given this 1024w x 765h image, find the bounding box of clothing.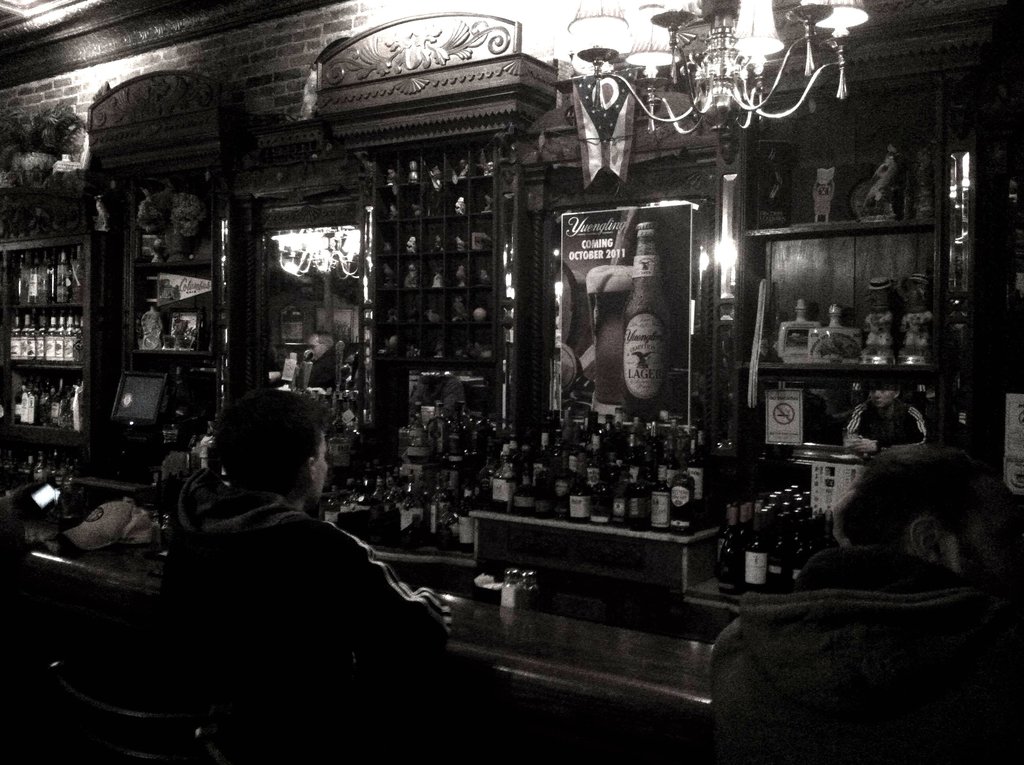
(164, 500, 457, 764).
